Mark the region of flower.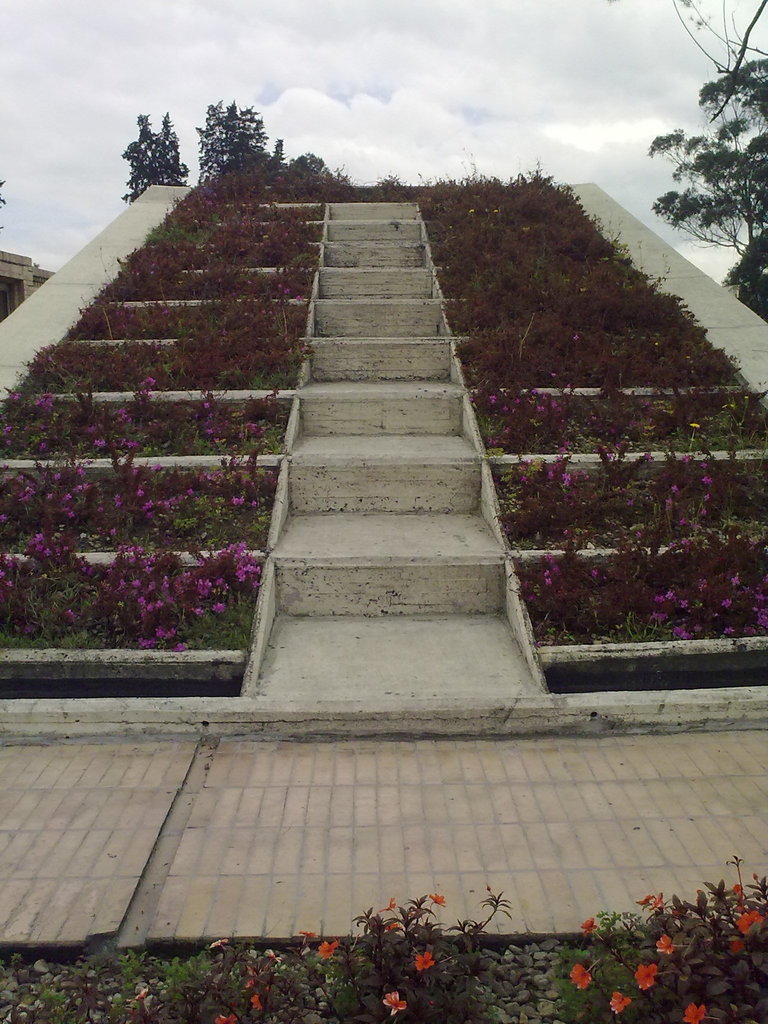
Region: Rect(431, 893, 448, 908).
